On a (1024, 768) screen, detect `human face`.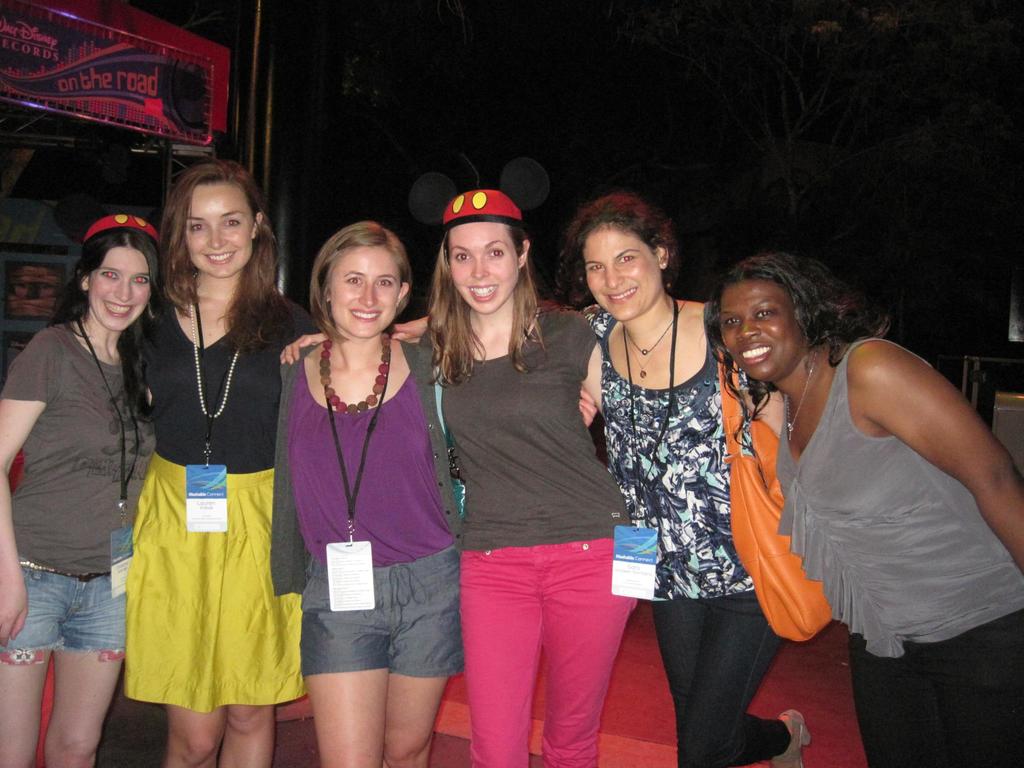
{"x1": 188, "y1": 185, "x2": 253, "y2": 276}.
